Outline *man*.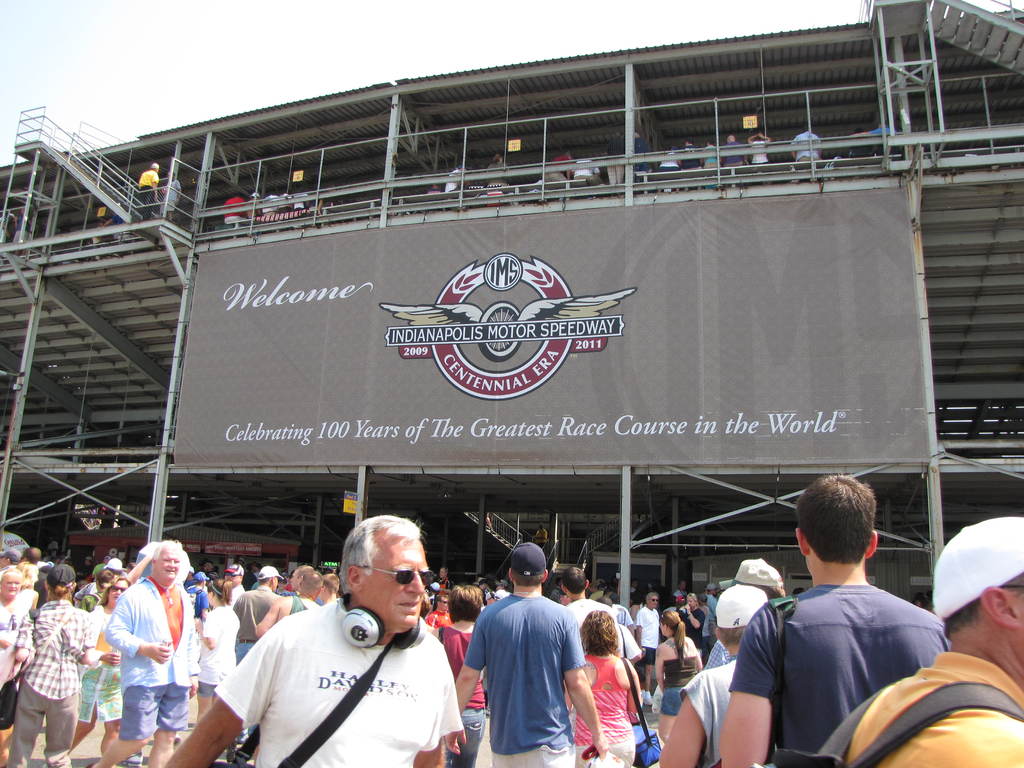
Outline: left=707, top=581, right=717, bottom=646.
